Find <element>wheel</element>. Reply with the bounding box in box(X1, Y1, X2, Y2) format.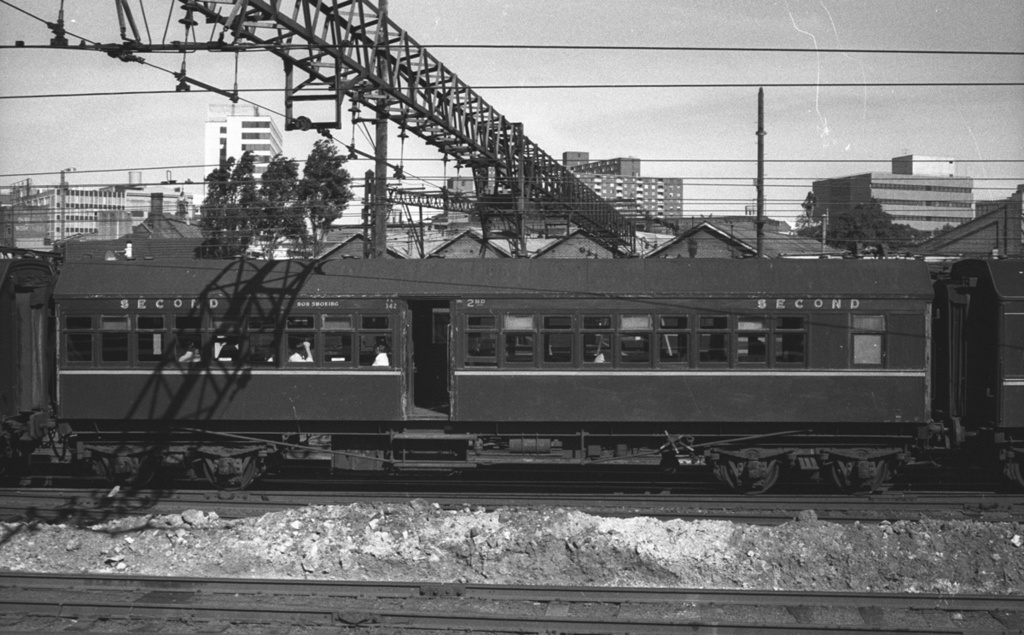
box(825, 459, 899, 489).
